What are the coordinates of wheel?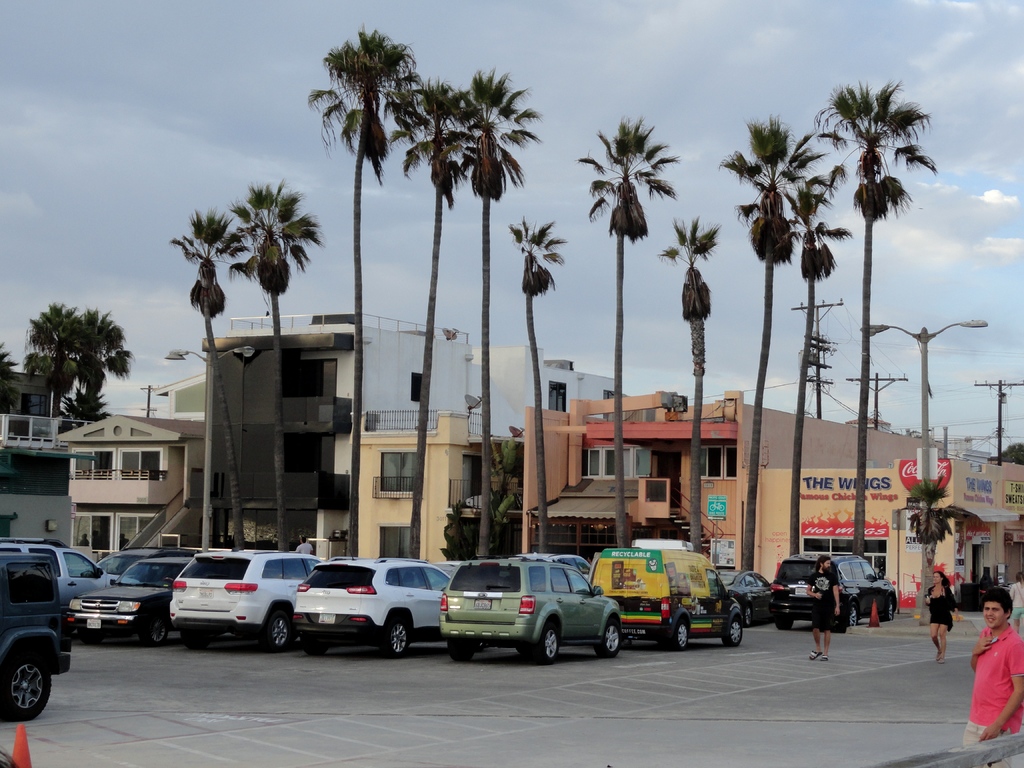
(258,609,298,650).
